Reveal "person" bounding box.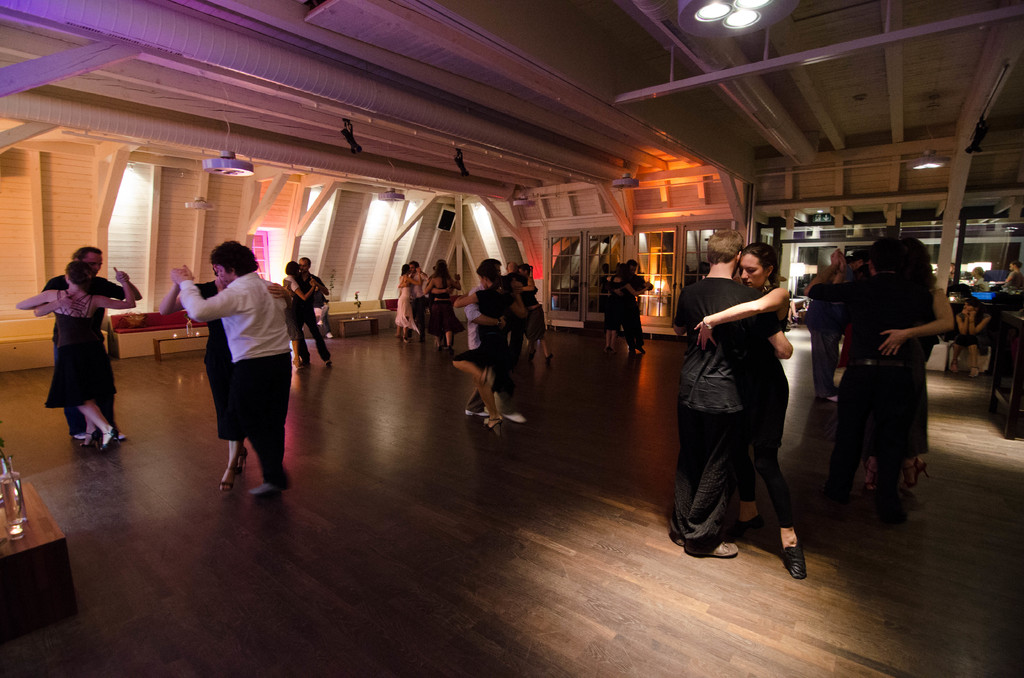
Revealed: <region>953, 295, 992, 378</region>.
